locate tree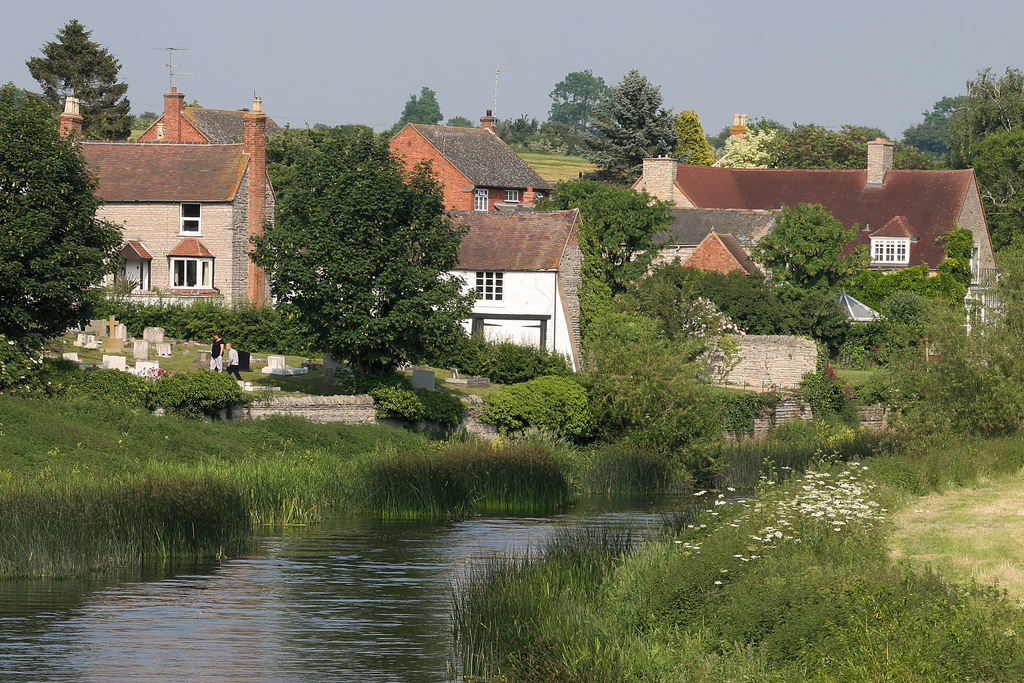
{"left": 0, "top": 80, "right": 124, "bottom": 353}
